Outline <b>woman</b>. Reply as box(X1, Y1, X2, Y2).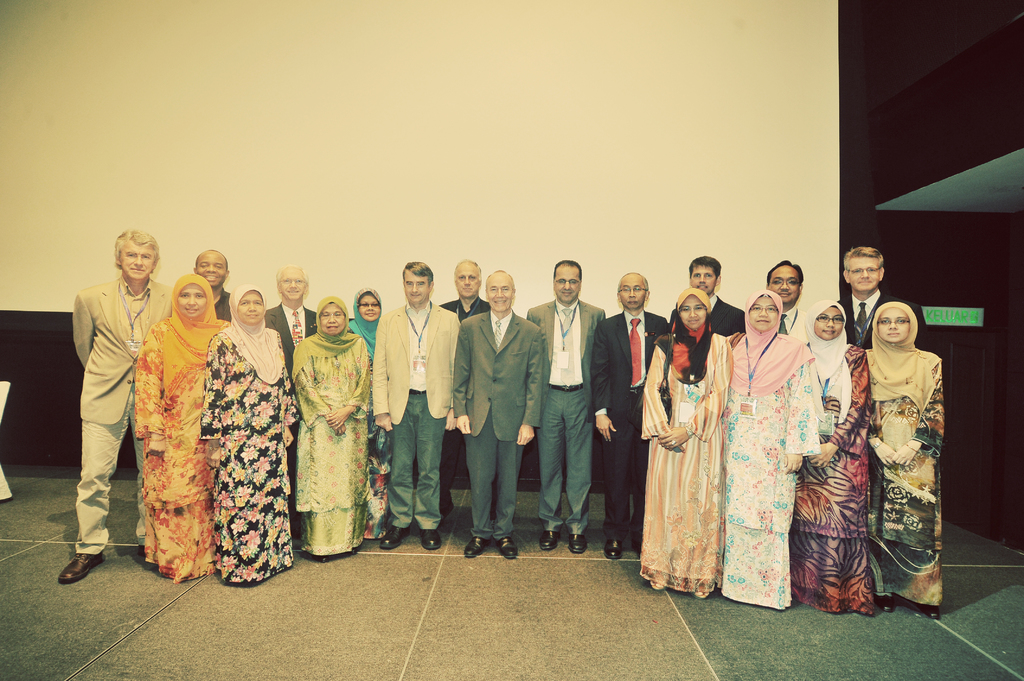
box(131, 271, 227, 587).
